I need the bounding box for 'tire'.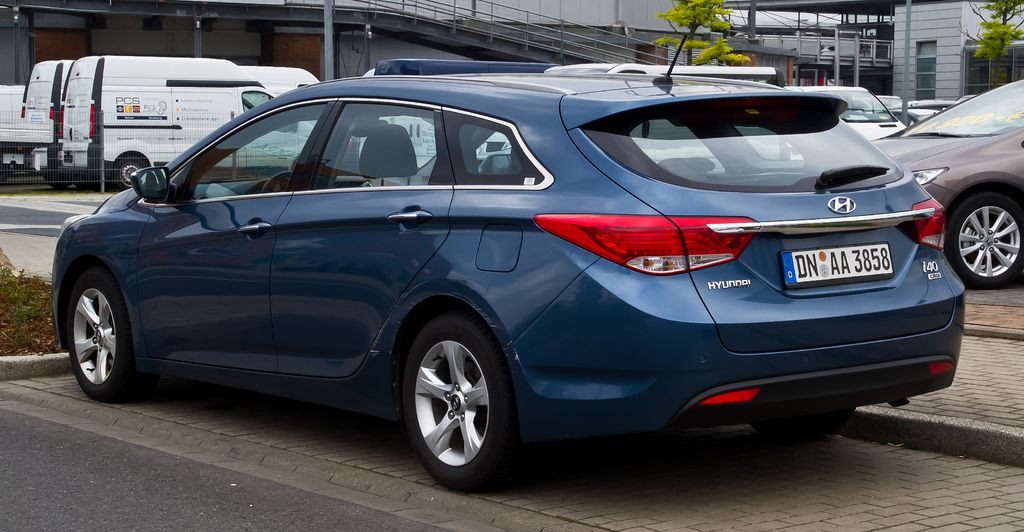
Here it is: x1=941 y1=192 x2=1023 y2=290.
